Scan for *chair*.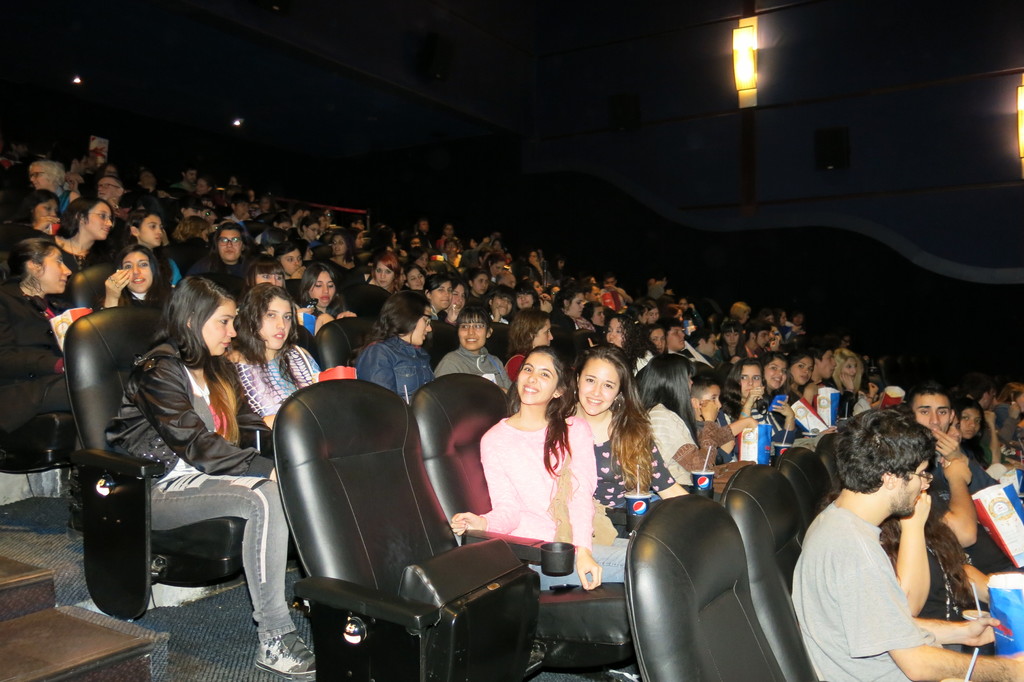
Scan result: detection(724, 469, 826, 681).
